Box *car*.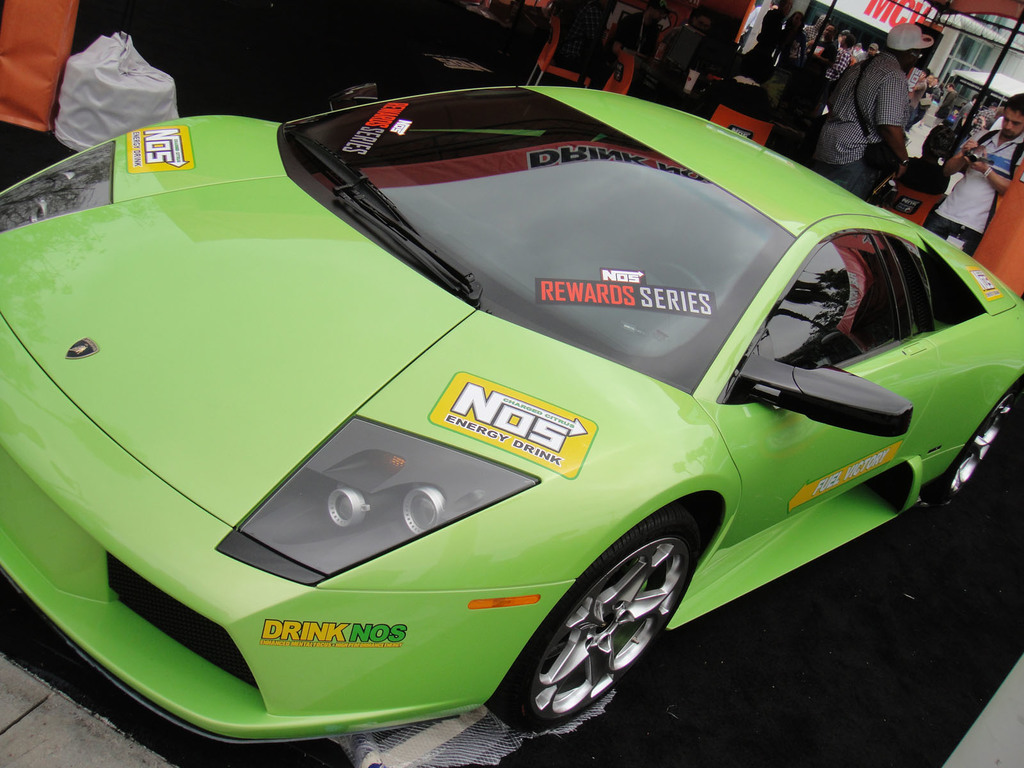
(left=0, top=68, right=1007, bottom=752).
